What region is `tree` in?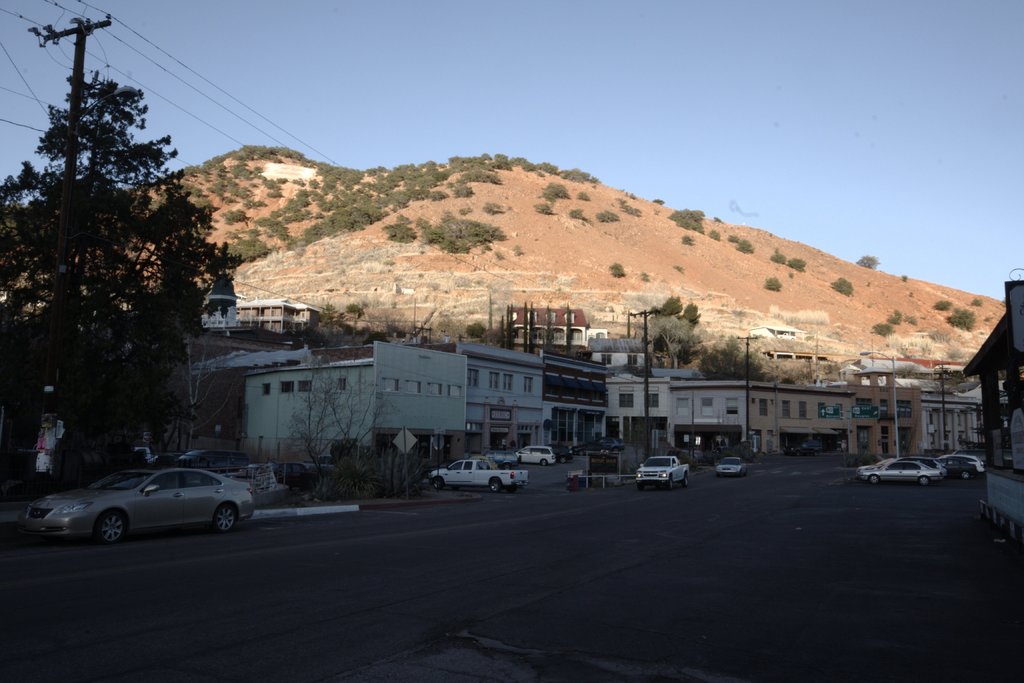
pyautogui.locateOnScreen(788, 258, 807, 268).
